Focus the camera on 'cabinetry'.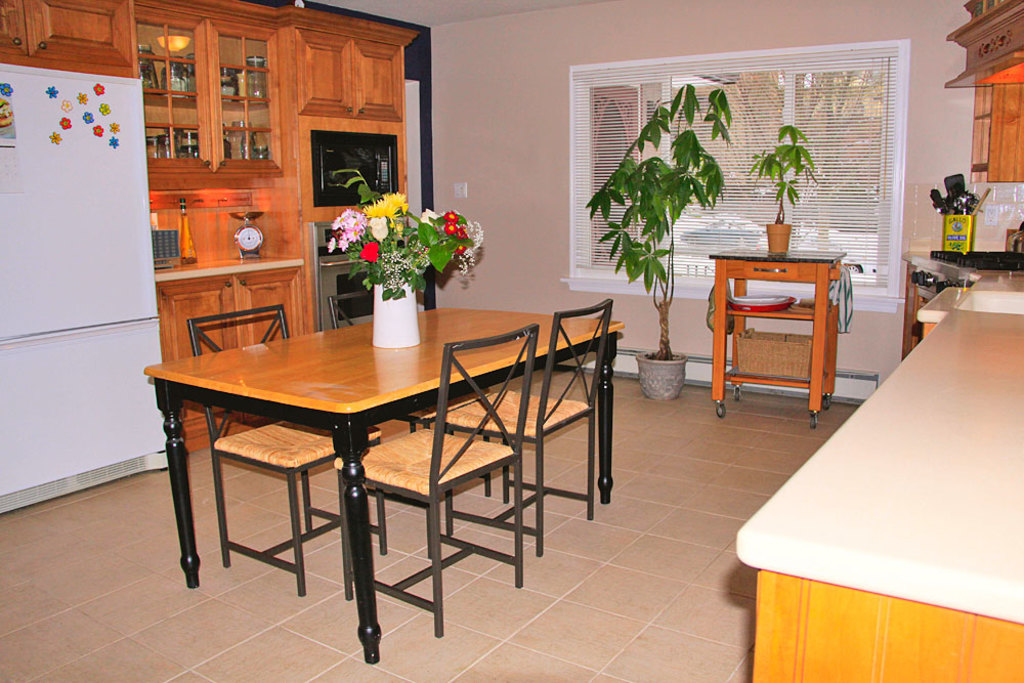
Focus region: <region>141, 3, 287, 178</region>.
